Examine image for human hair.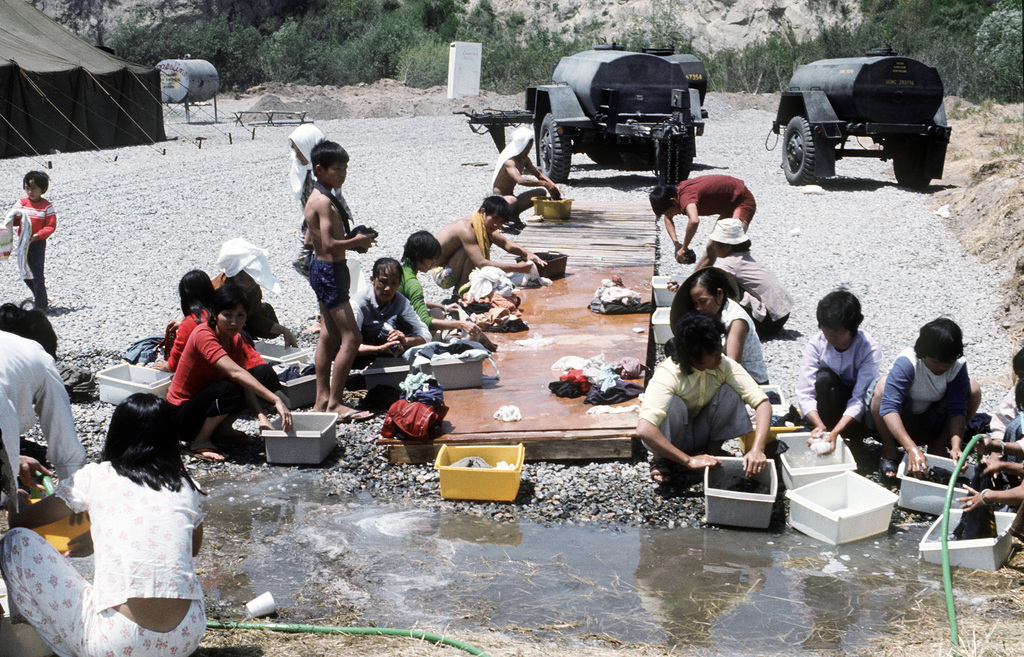
Examination result: BBox(913, 318, 963, 361).
